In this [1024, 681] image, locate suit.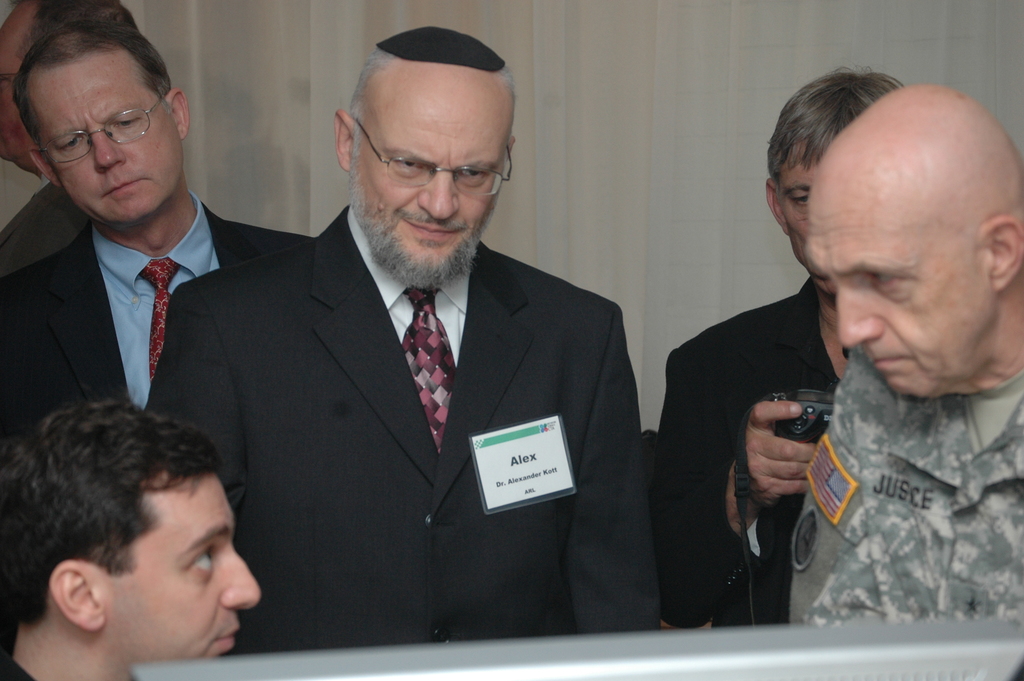
Bounding box: {"left": 657, "top": 281, "right": 844, "bottom": 629}.
